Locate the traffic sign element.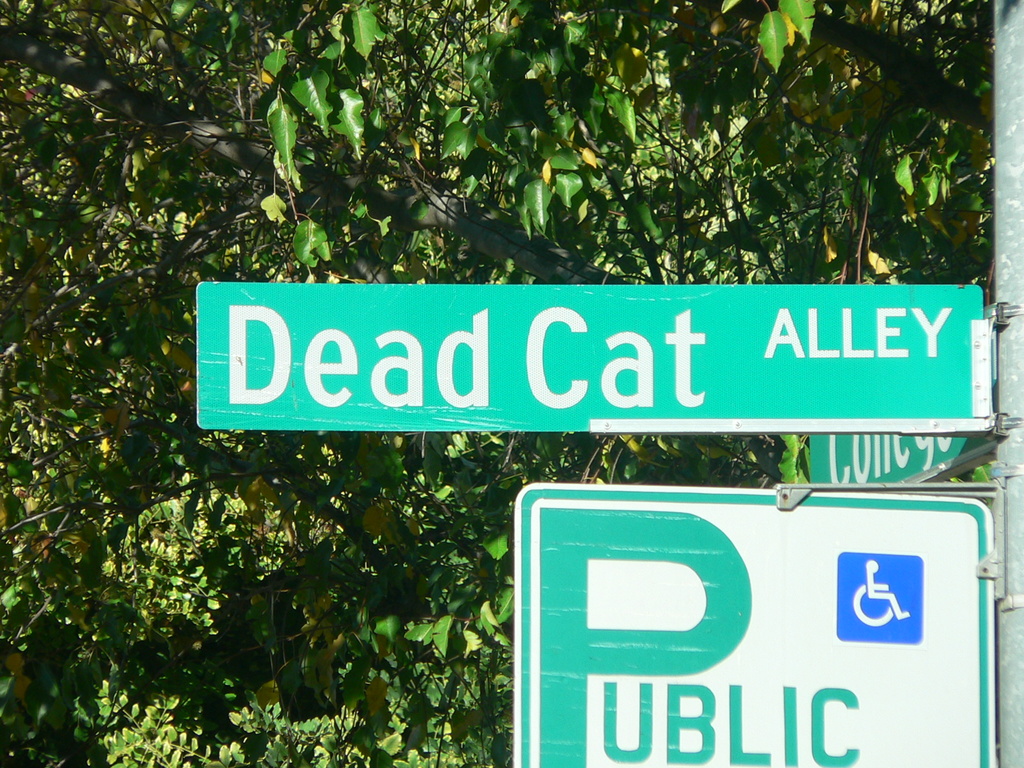
Element bbox: pyautogui.locateOnScreen(513, 488, 995, 767).
